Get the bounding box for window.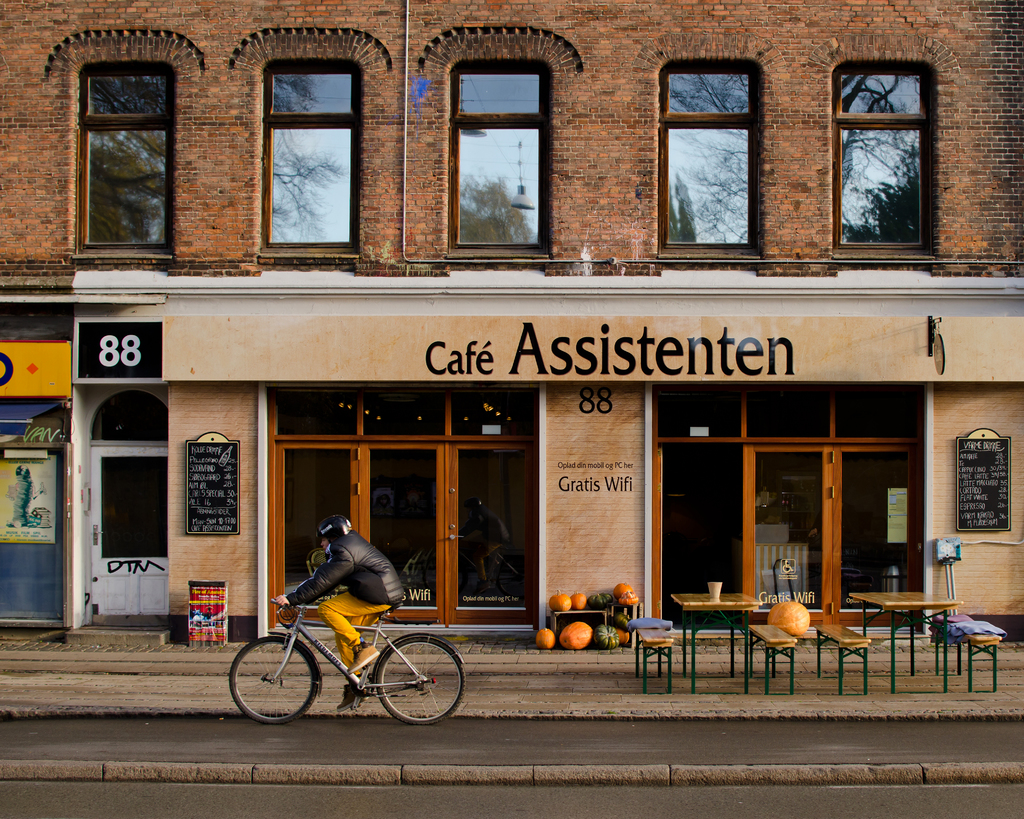
<bbox>55, 54, 180, 256</bbox>.
